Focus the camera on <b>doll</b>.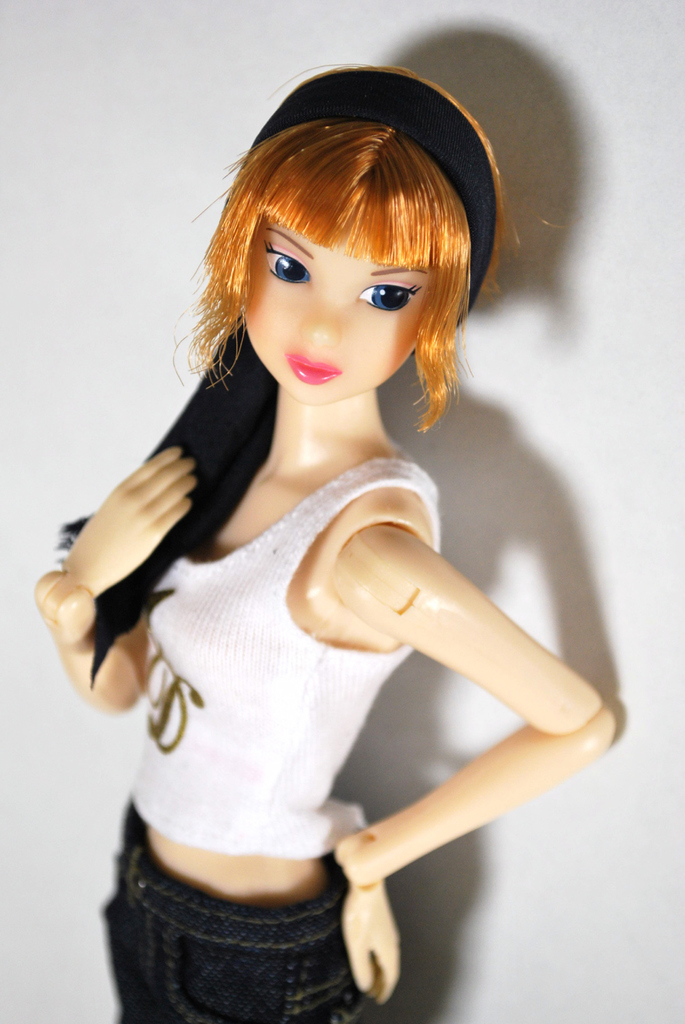
Focus region: [x1=35, y1=46, x2=613, y2=1023].
